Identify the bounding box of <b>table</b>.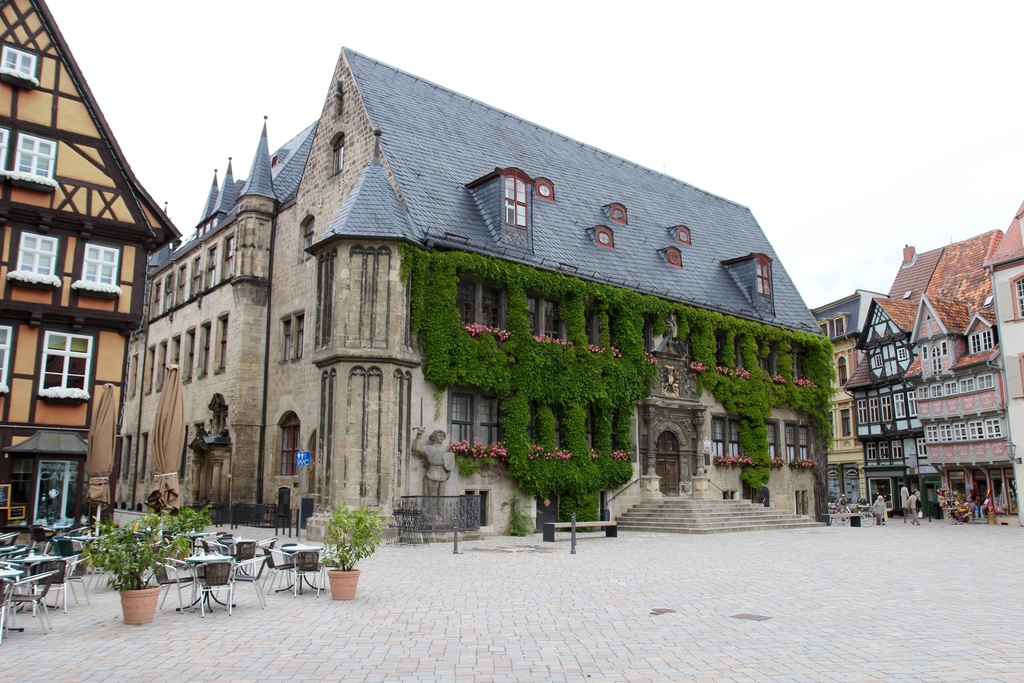
Rect(0, 547, 19, 558).
